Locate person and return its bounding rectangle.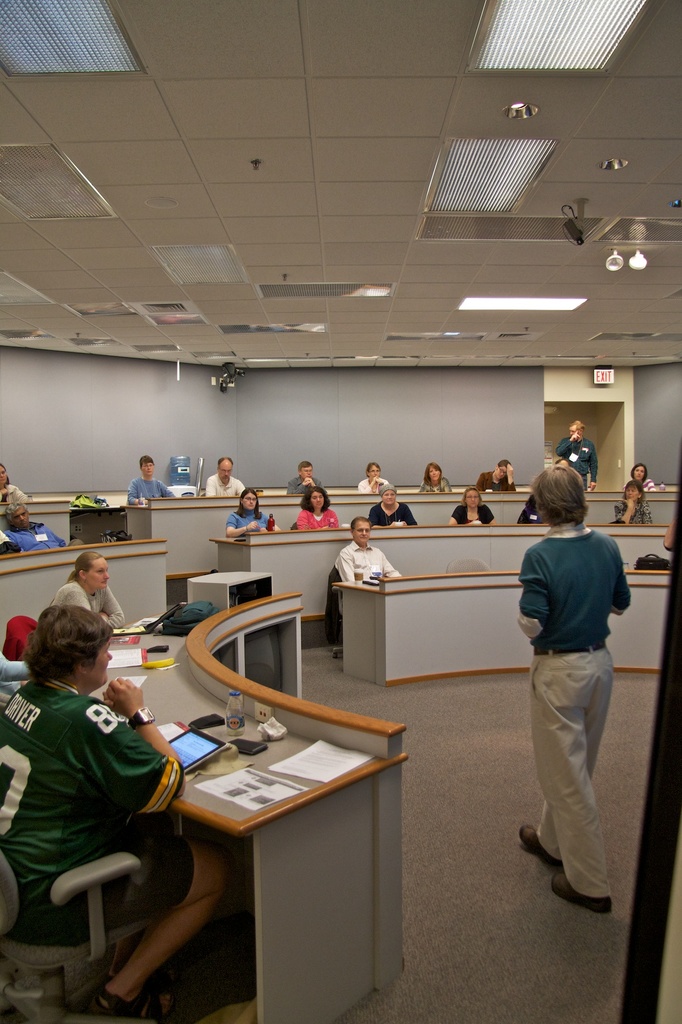
[440,484,494,522].
